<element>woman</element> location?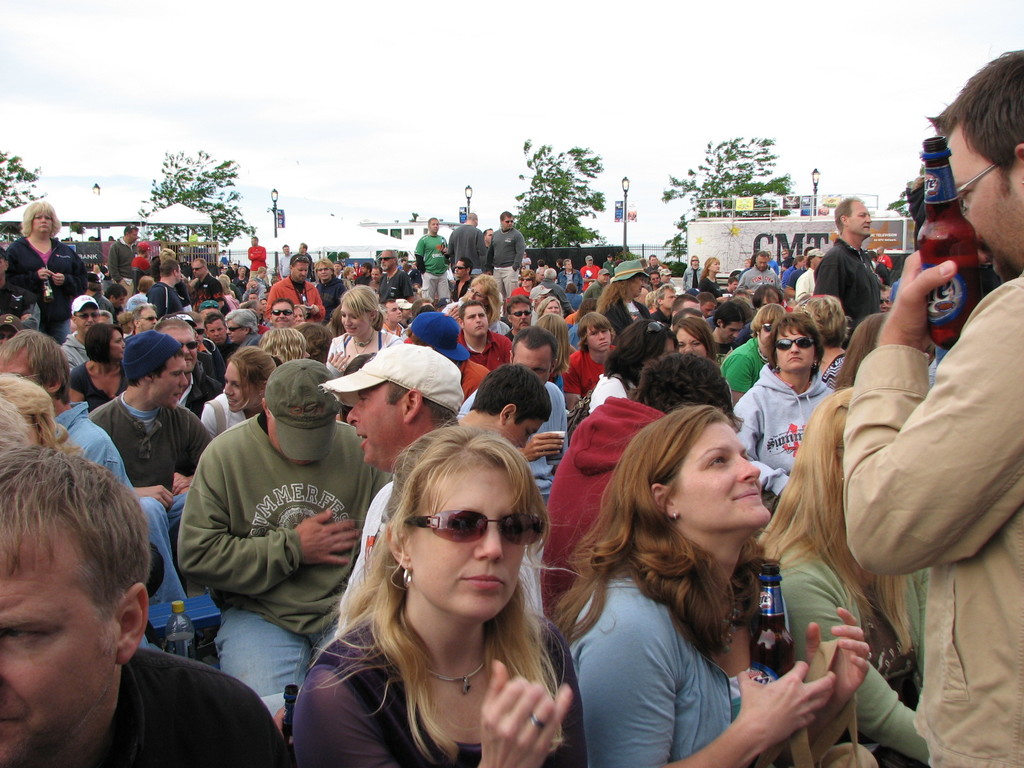
left=6, top=197, right=91, bottom=341
